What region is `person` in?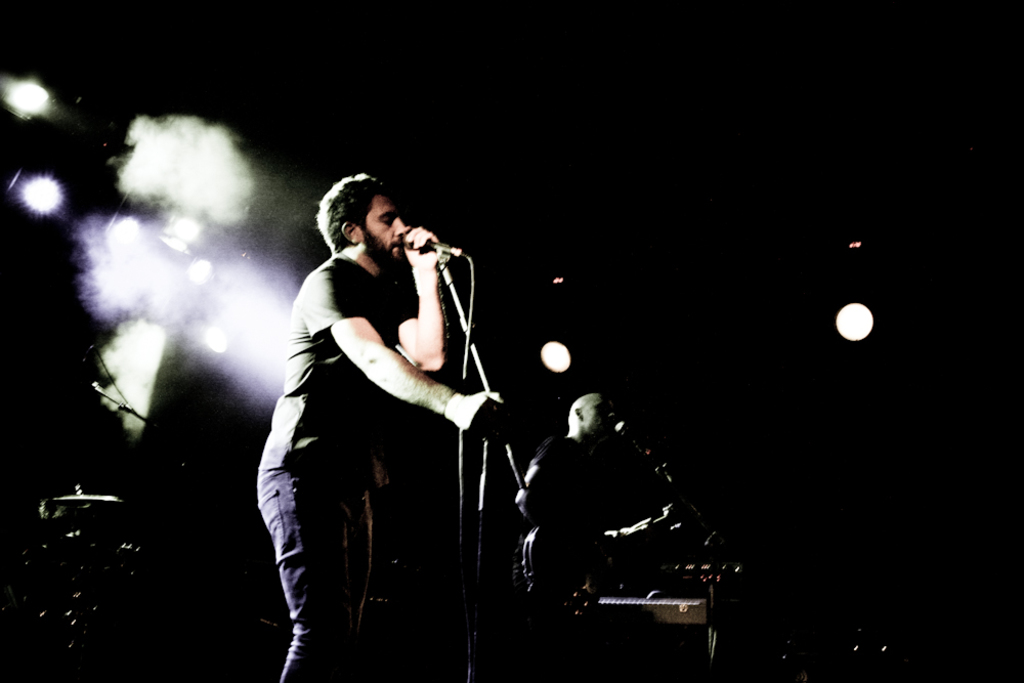
{"left": 258, "top": 171, "right": 504, "bottom": 682}.
